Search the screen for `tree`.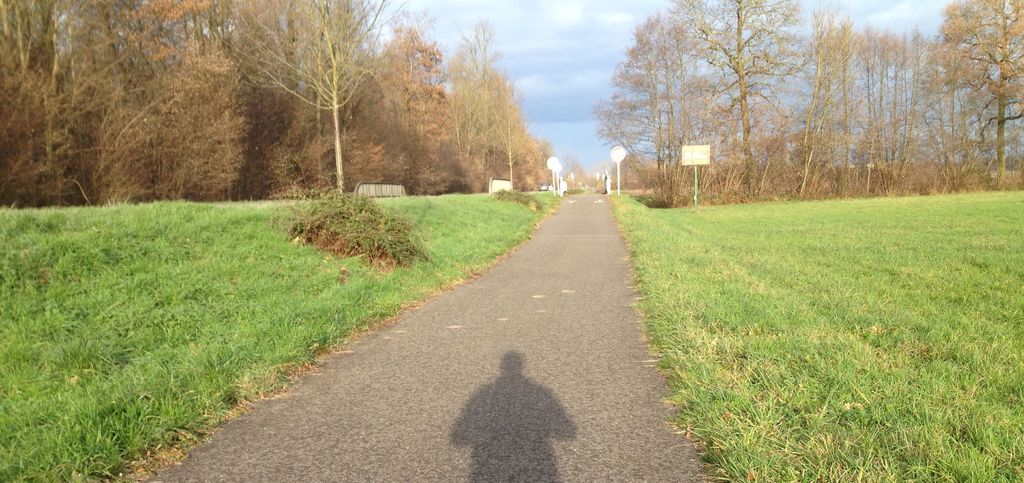
Found at locate(785, 8, 868, 221).
